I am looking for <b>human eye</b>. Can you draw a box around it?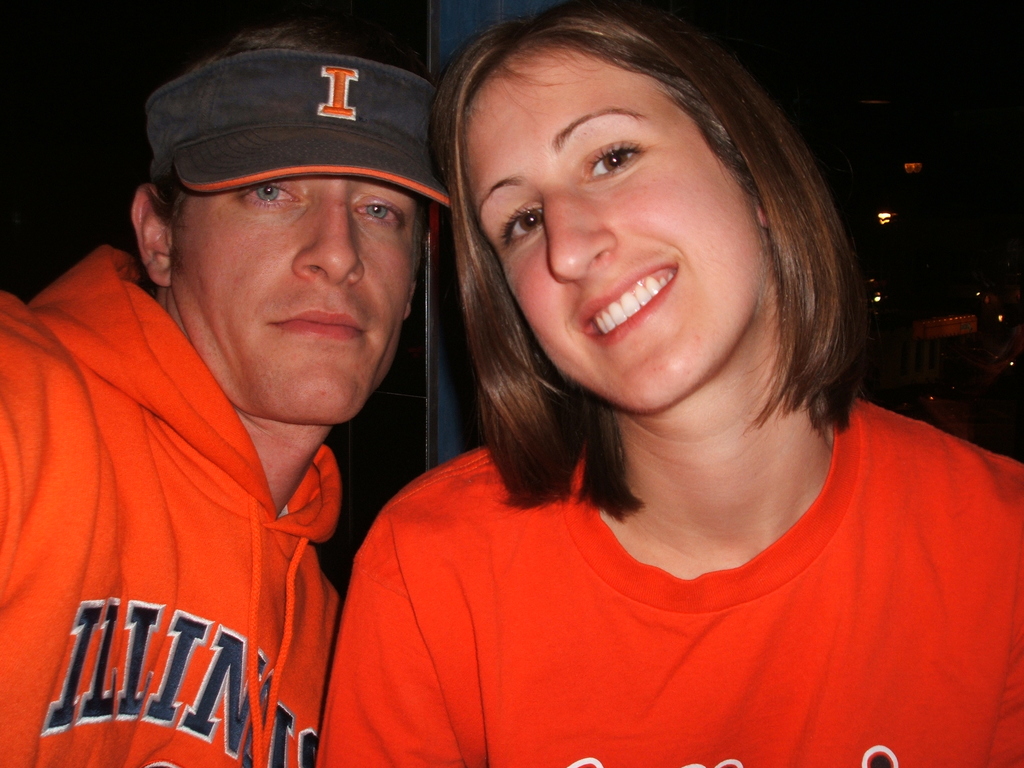
Sure, the bounding box is 350:193:407:228.
